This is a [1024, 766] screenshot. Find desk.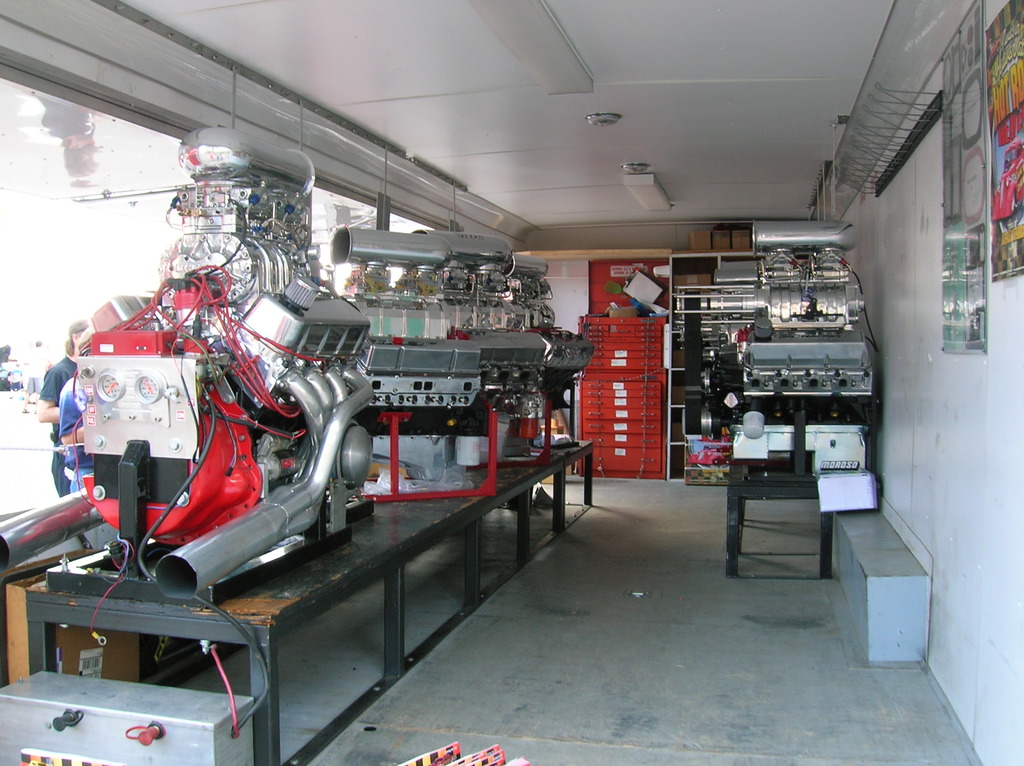
Bounding box: [26,434,591,765].
